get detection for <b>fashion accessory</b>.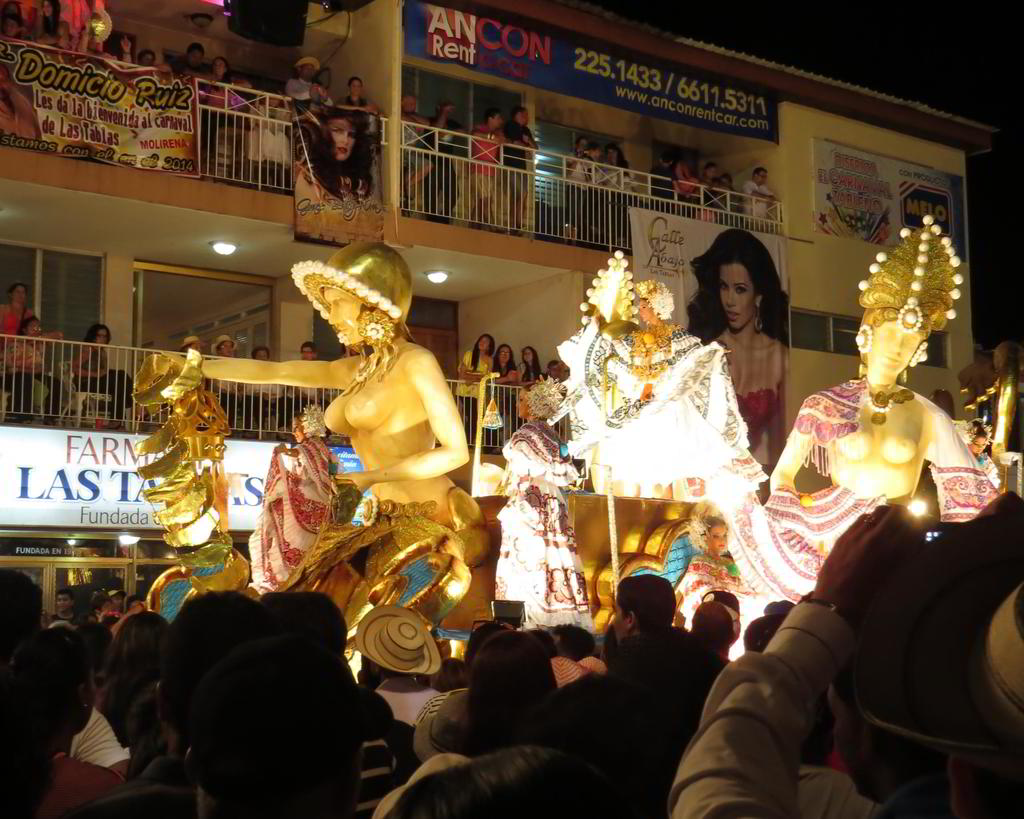
Detection: (left=209, top=334, right=239, bottom=356).
